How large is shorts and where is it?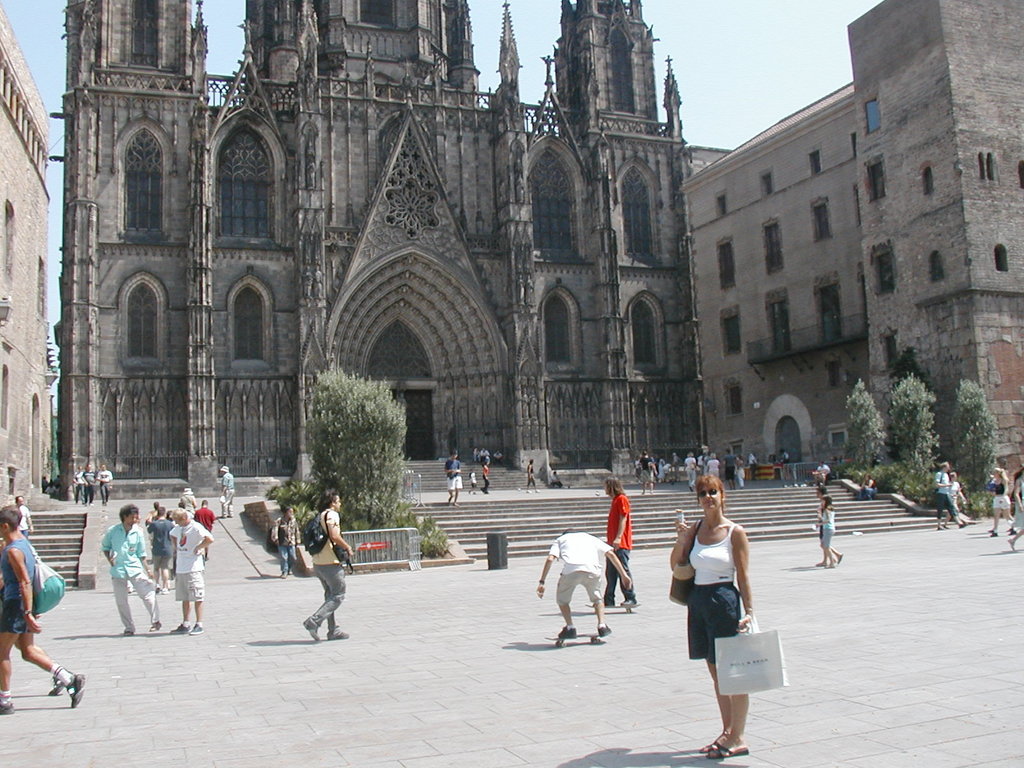
Bounding box: 551 568 603 607.
